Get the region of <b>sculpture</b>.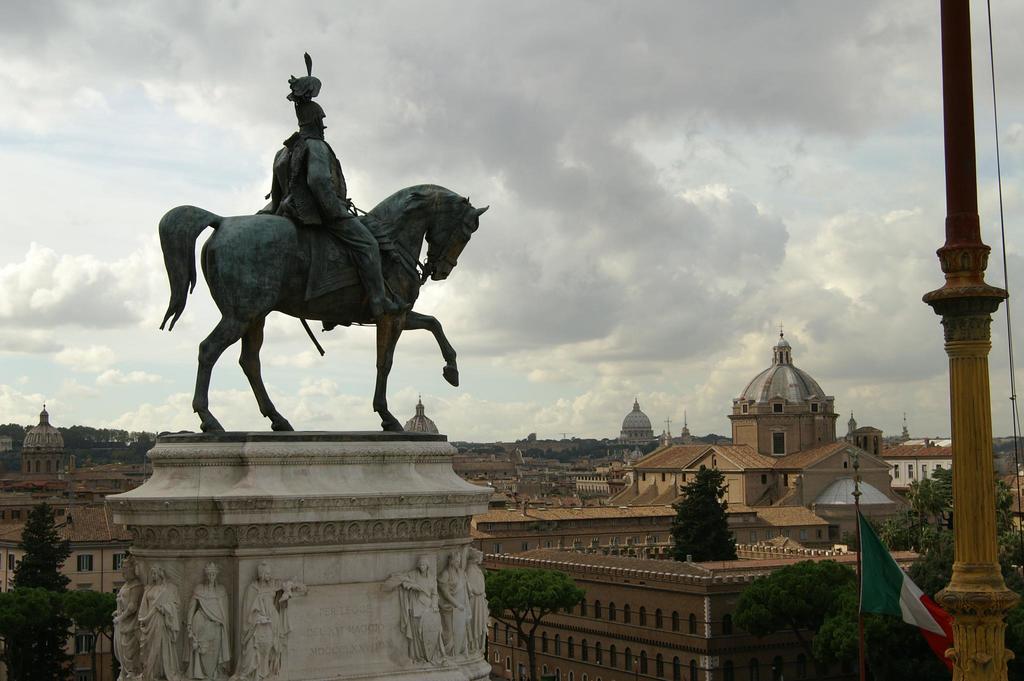
x1=139 y1=565 x2=189 y2=680.
